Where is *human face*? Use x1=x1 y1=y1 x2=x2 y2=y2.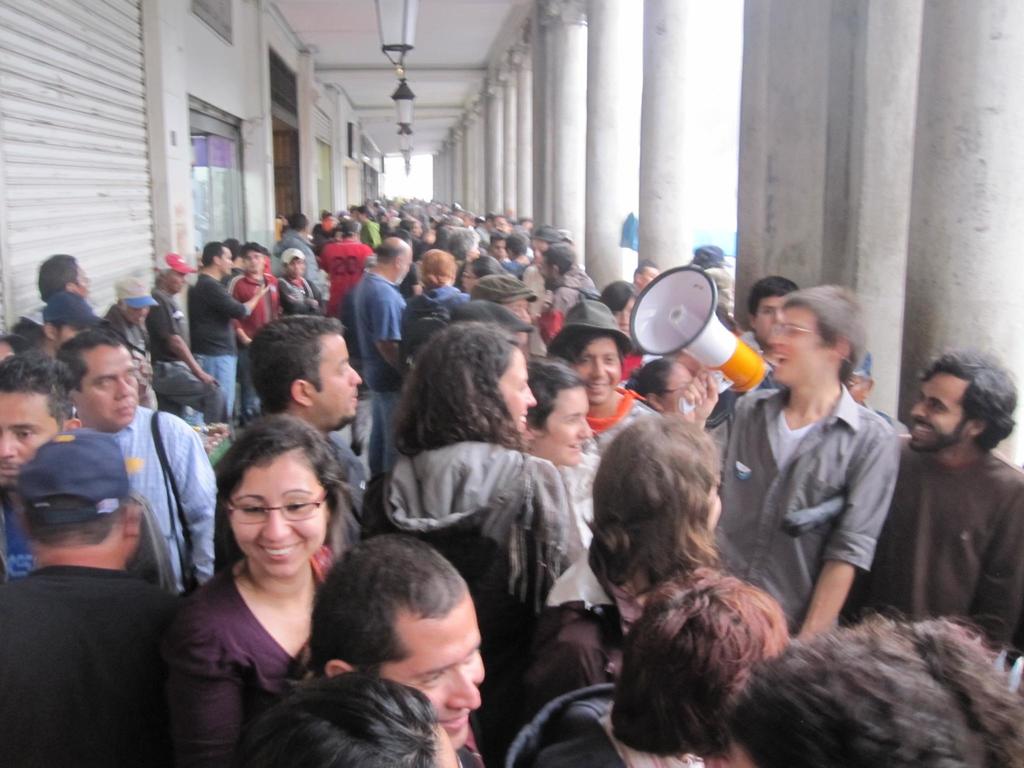
x1=428 y1=722 x2=463 y2=767.
